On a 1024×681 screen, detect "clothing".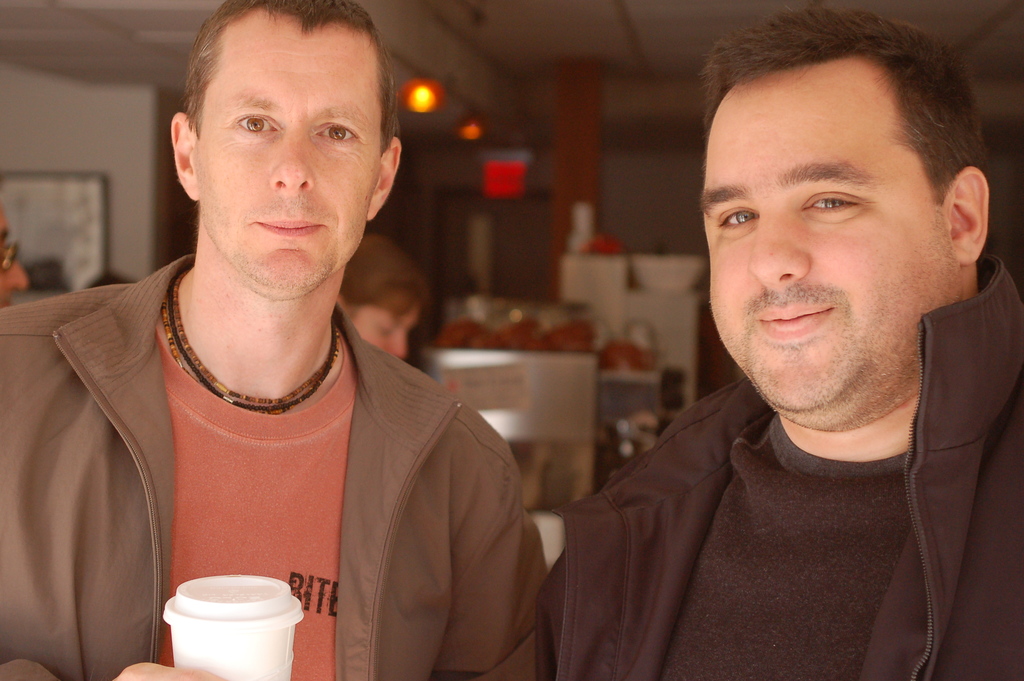
524,295,1020,680.
